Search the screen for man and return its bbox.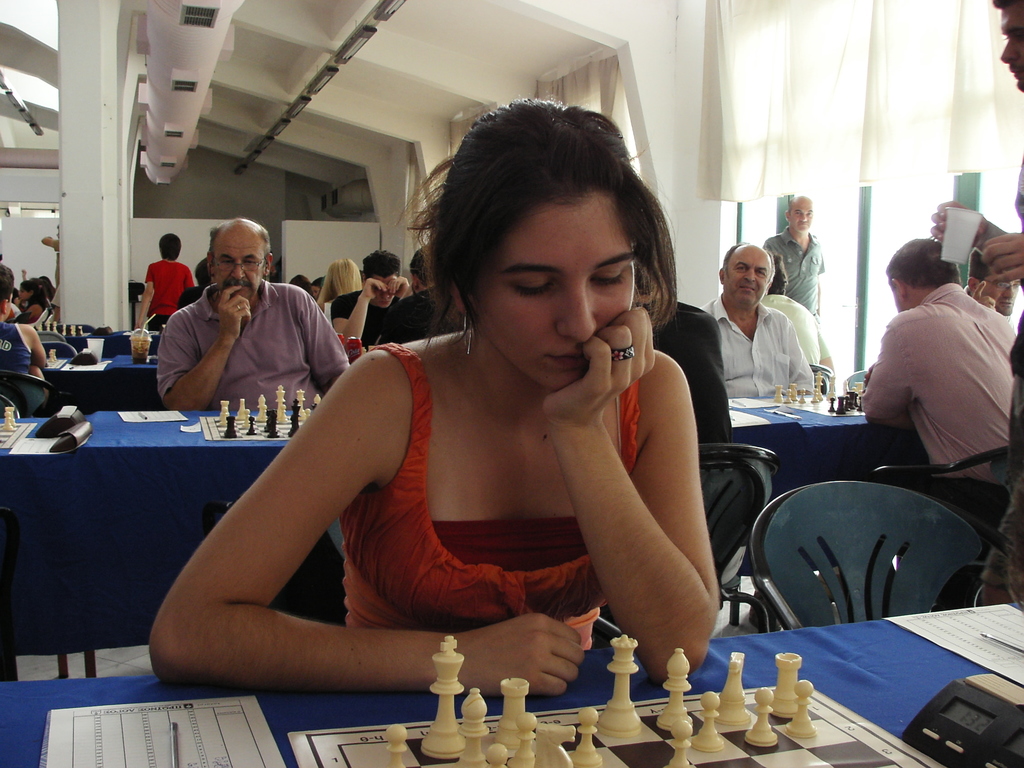
Found: <box>378,243,467,341</box>.
